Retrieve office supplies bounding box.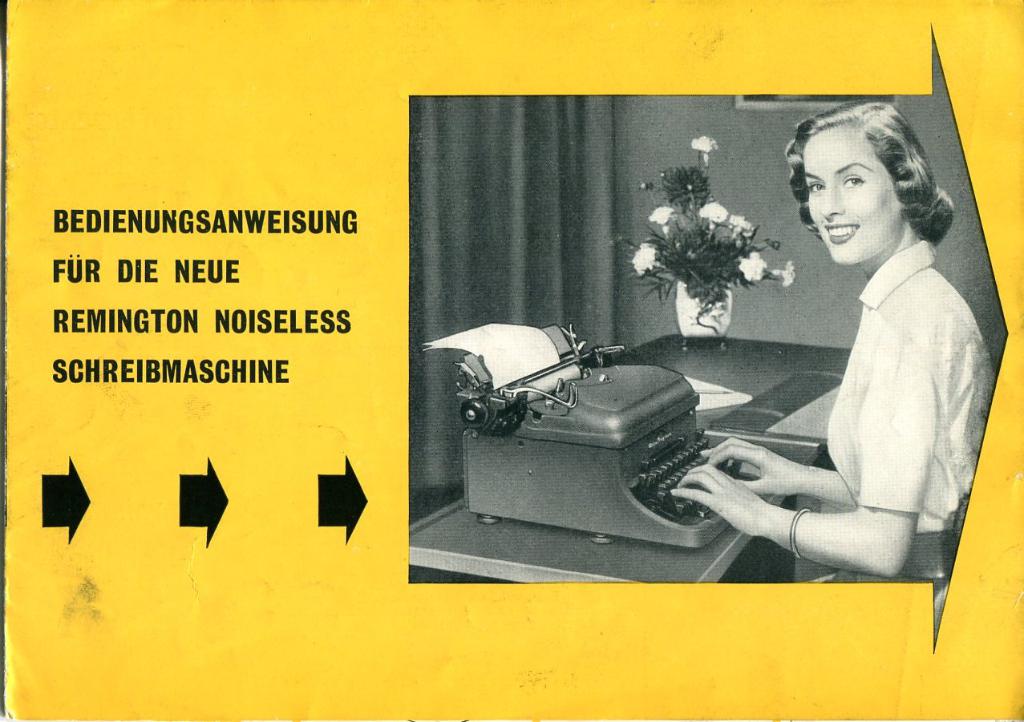
Bounding box: <box>456,328,757,548</box>.
